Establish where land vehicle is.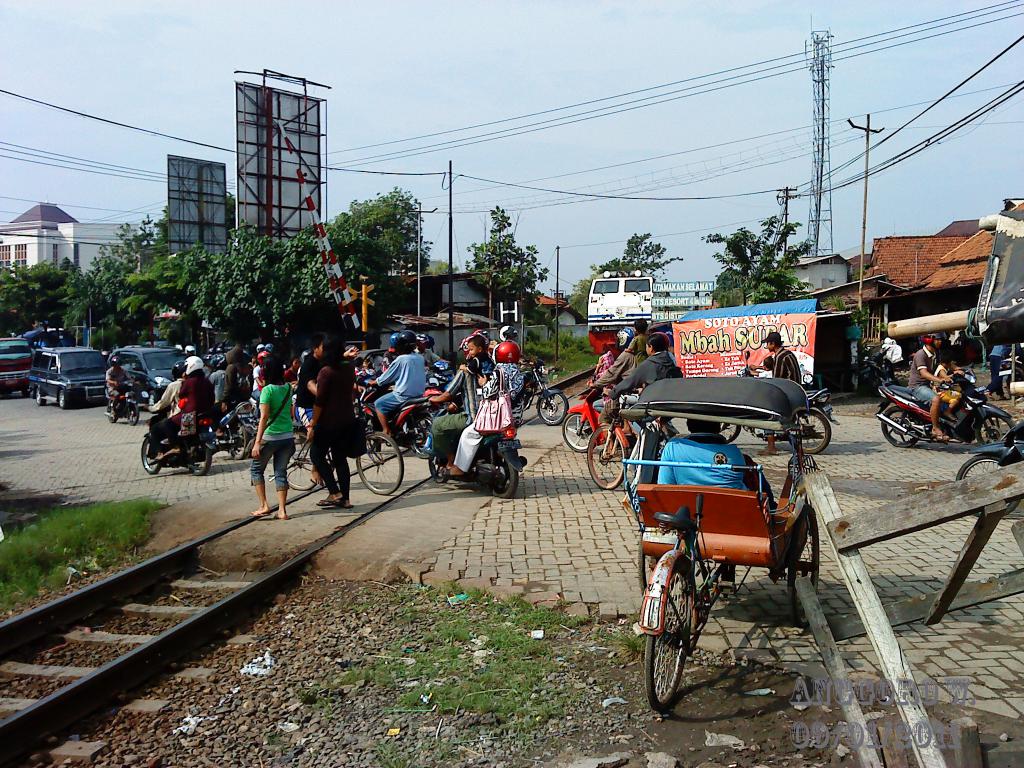
Established at crop(521, 358, 573, 427).
